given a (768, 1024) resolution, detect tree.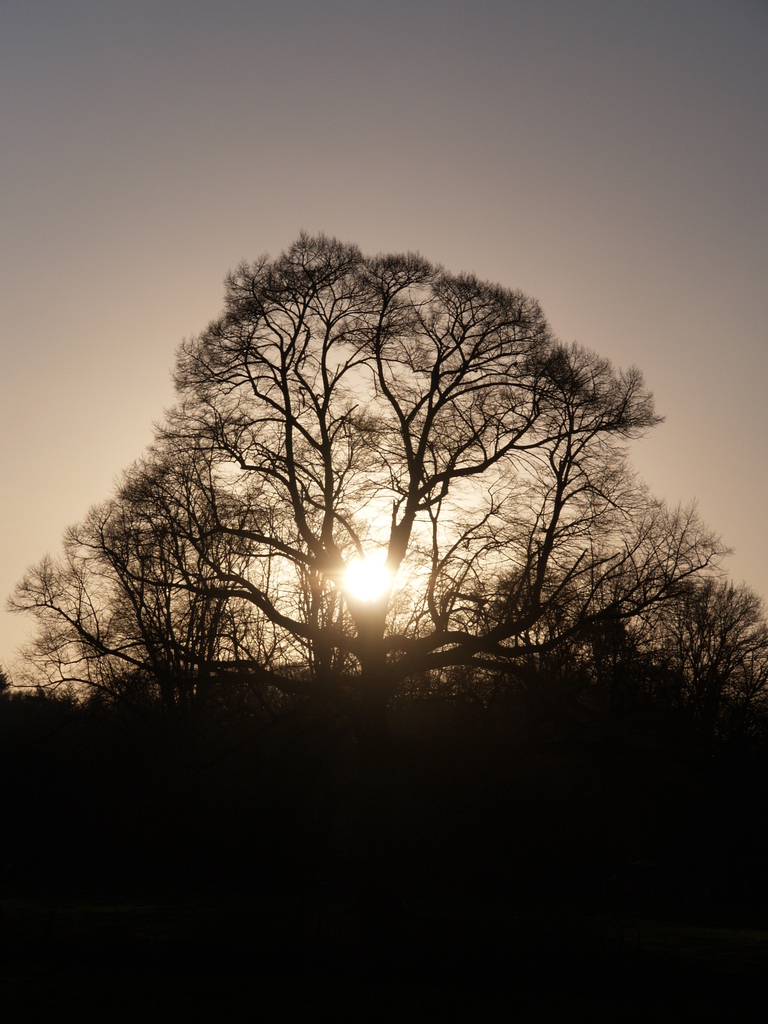
[447, 547, 767, 715].
